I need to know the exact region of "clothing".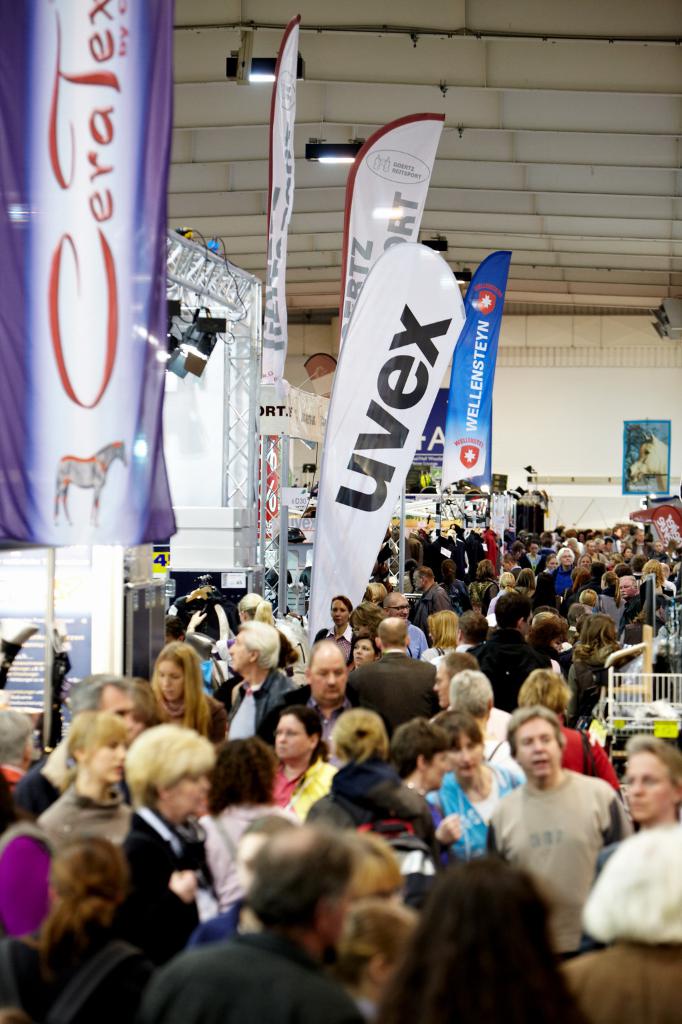
Region: box=[618, 590, 651, 639].
